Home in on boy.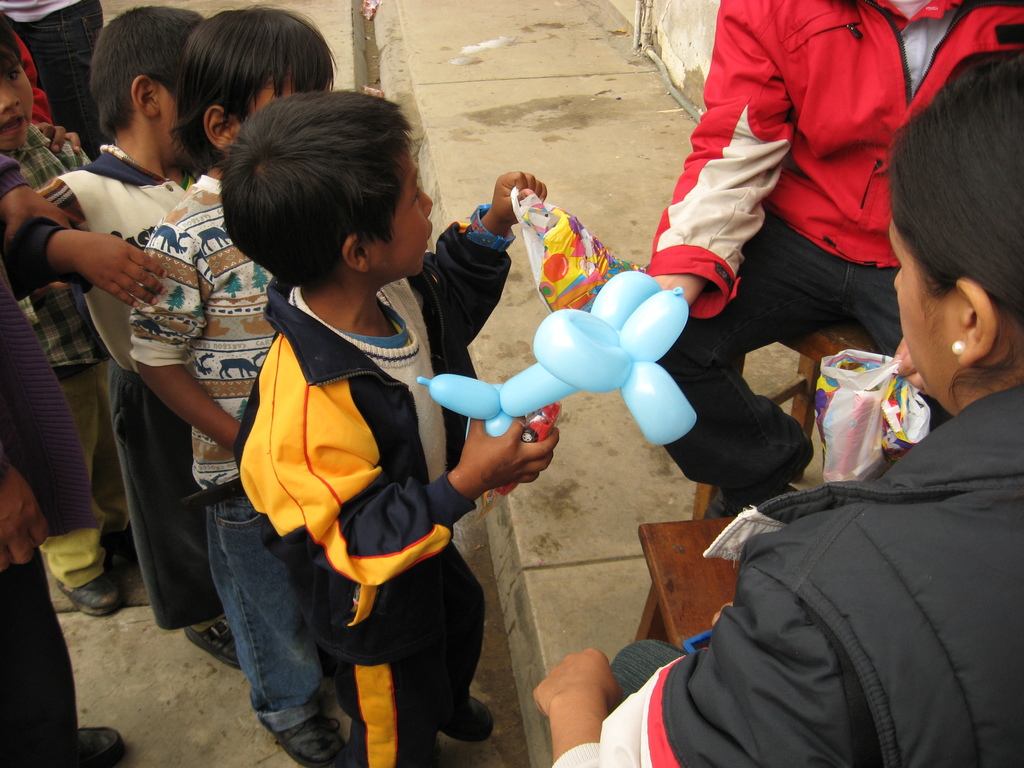
Homed in at {"x1": 216, "y1": 88, "x2": 552, "y2": 767}.
